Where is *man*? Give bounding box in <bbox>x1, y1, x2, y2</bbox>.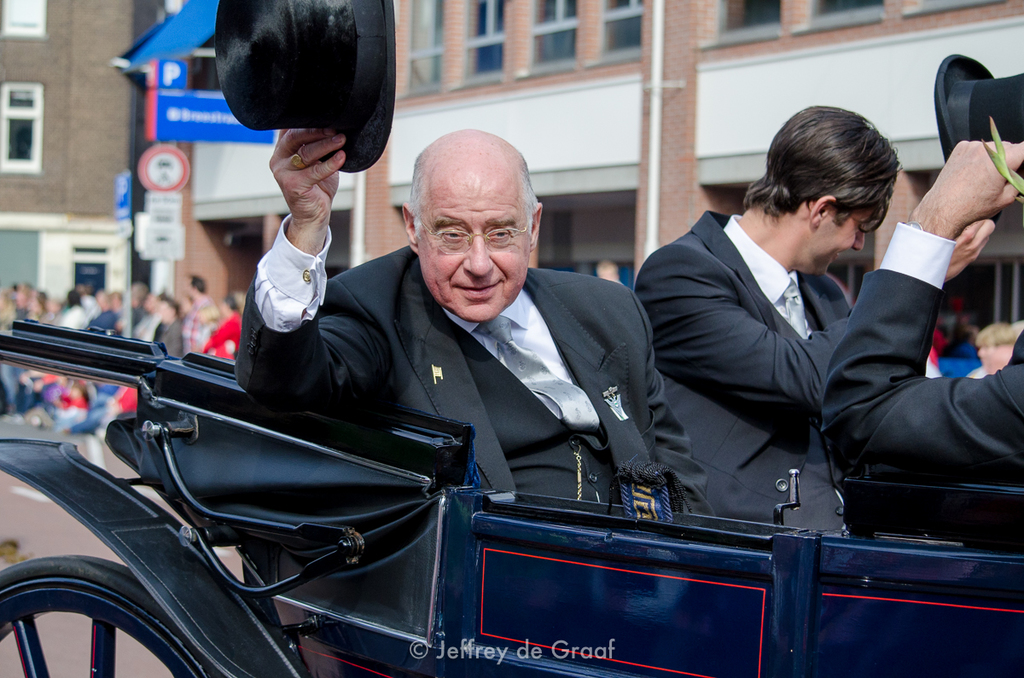
<bbox>629, 103, 916, 539</bbox>.
